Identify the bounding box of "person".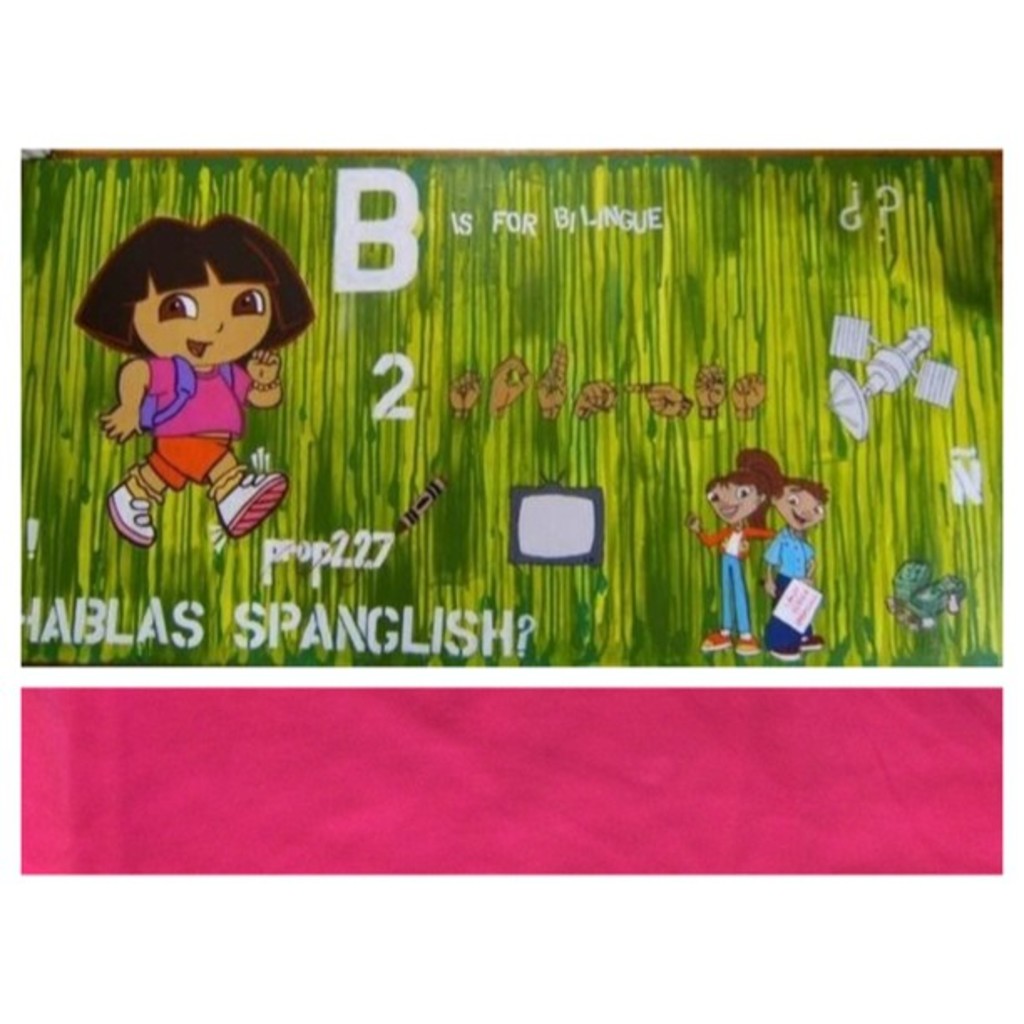
crop(770, 472, 830, 661).
